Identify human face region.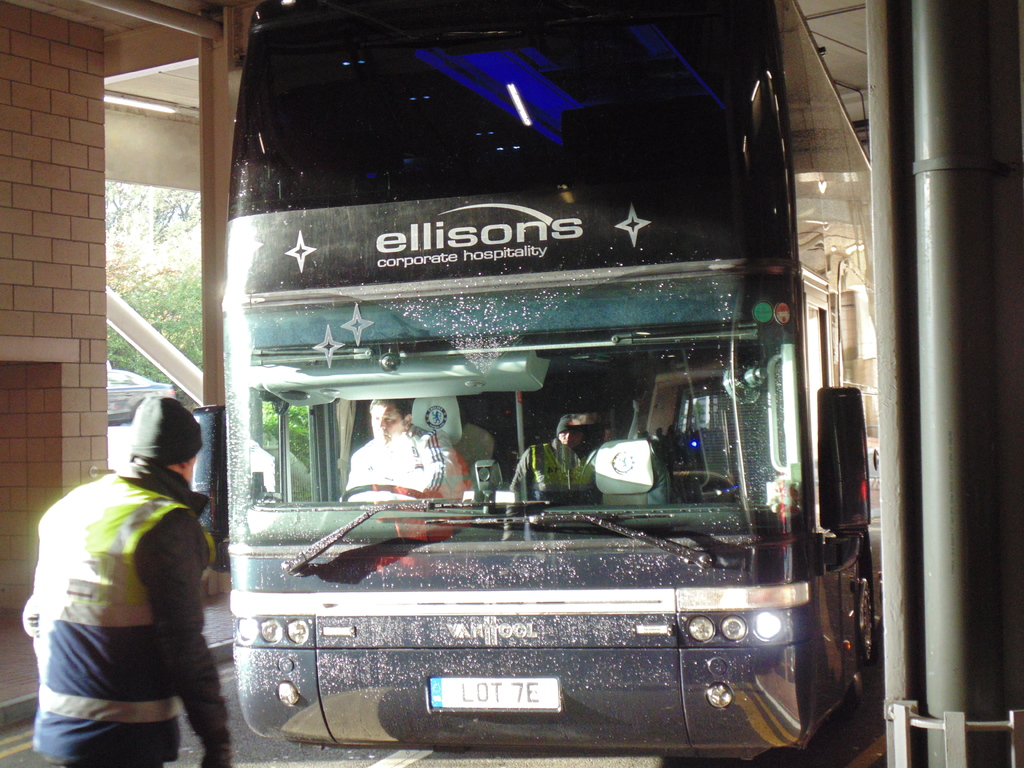
Region: Rect(185, 455, 196, 477).
